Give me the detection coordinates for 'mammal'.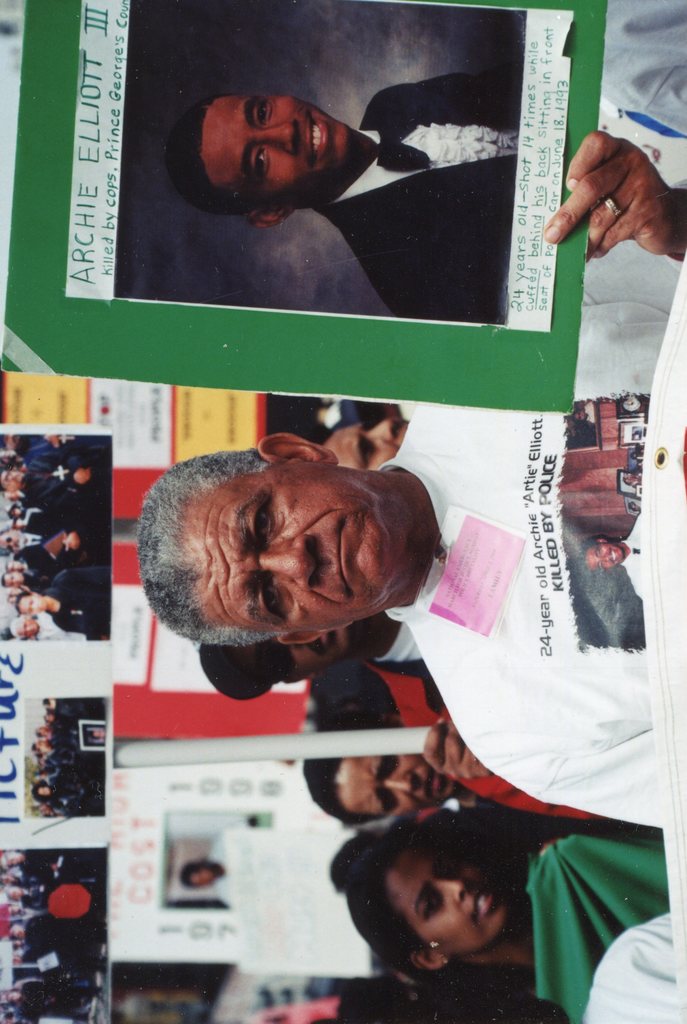
Rect(303, 662, 594, 827).
